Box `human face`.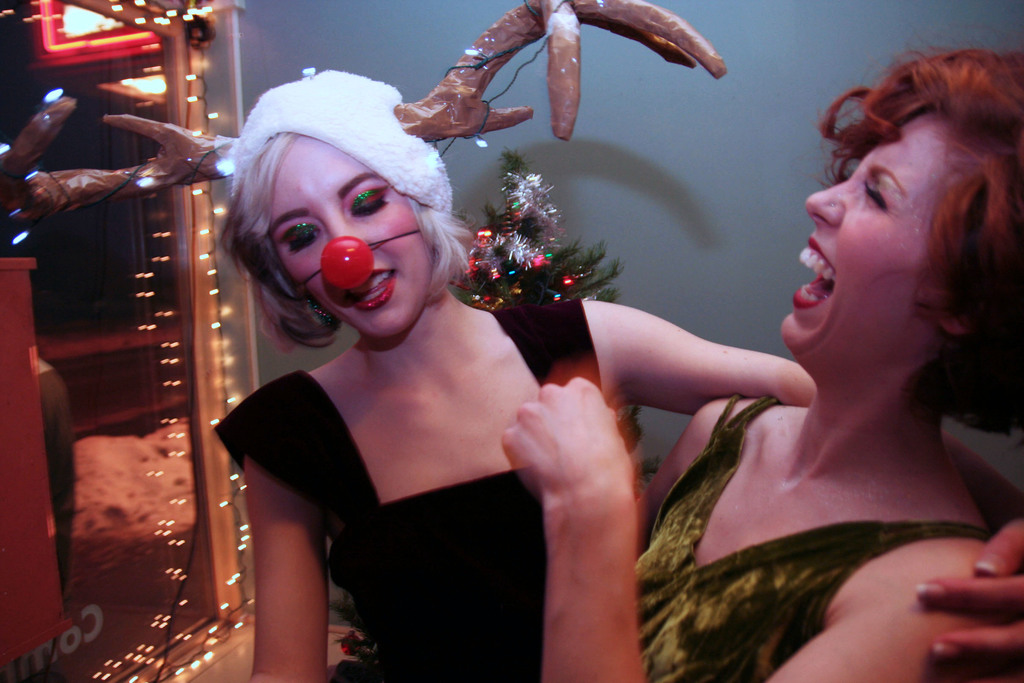
269/136/431/340.
